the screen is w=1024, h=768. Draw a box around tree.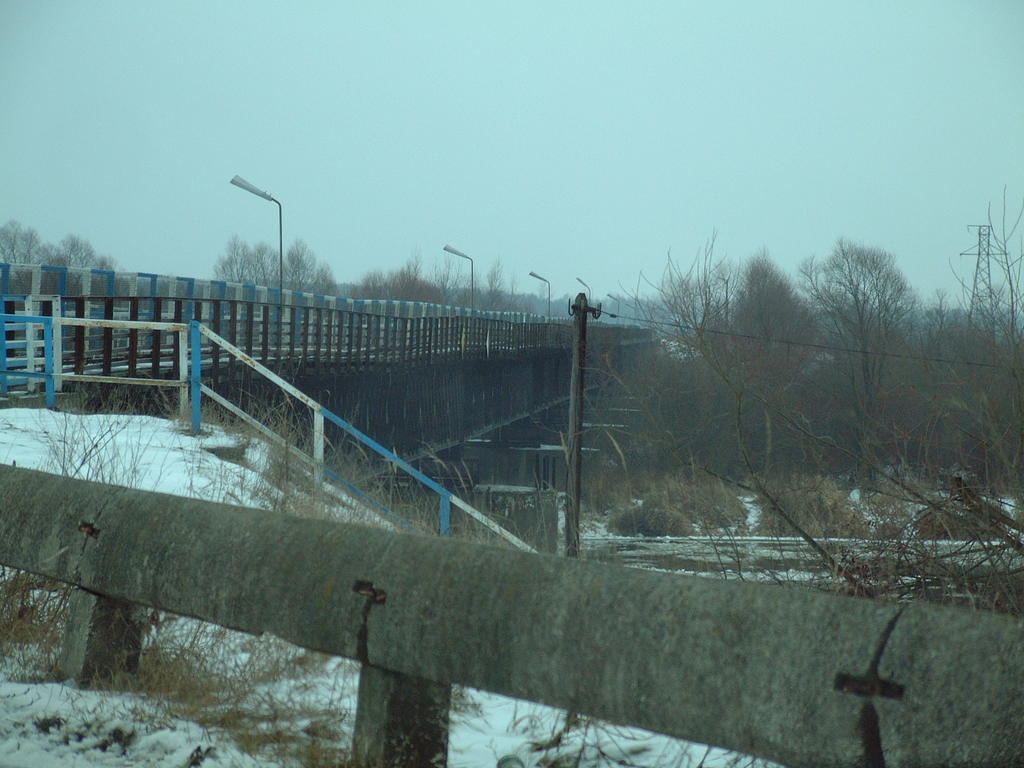
<box>0,212,118,287</box>.
